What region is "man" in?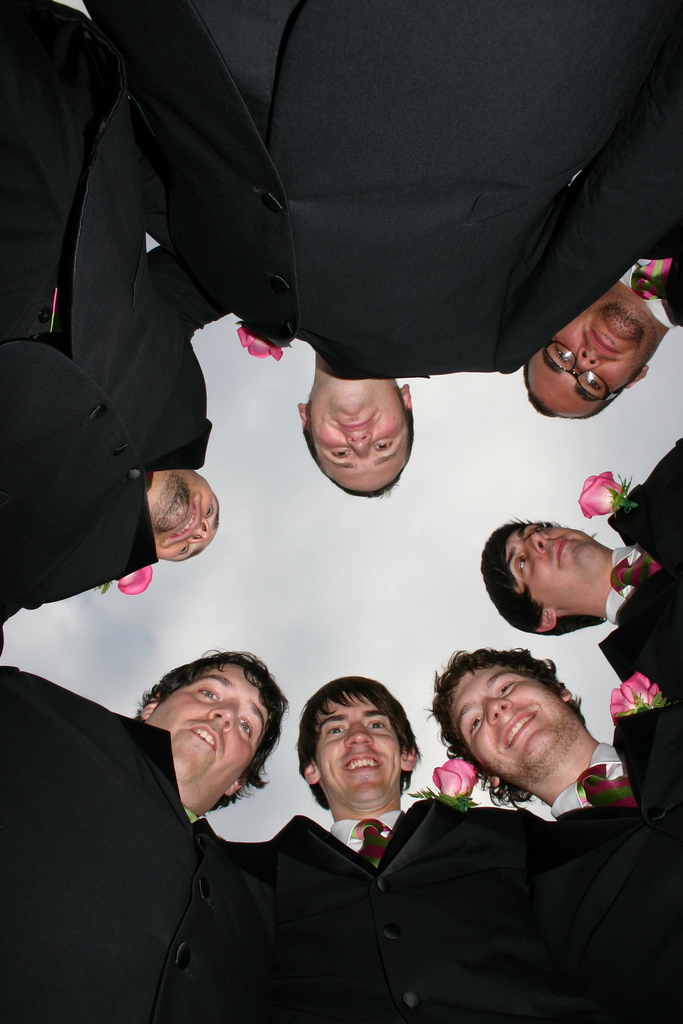
{"x1": 81, "y1": 0, "x2": 682, "y2": 491}.
